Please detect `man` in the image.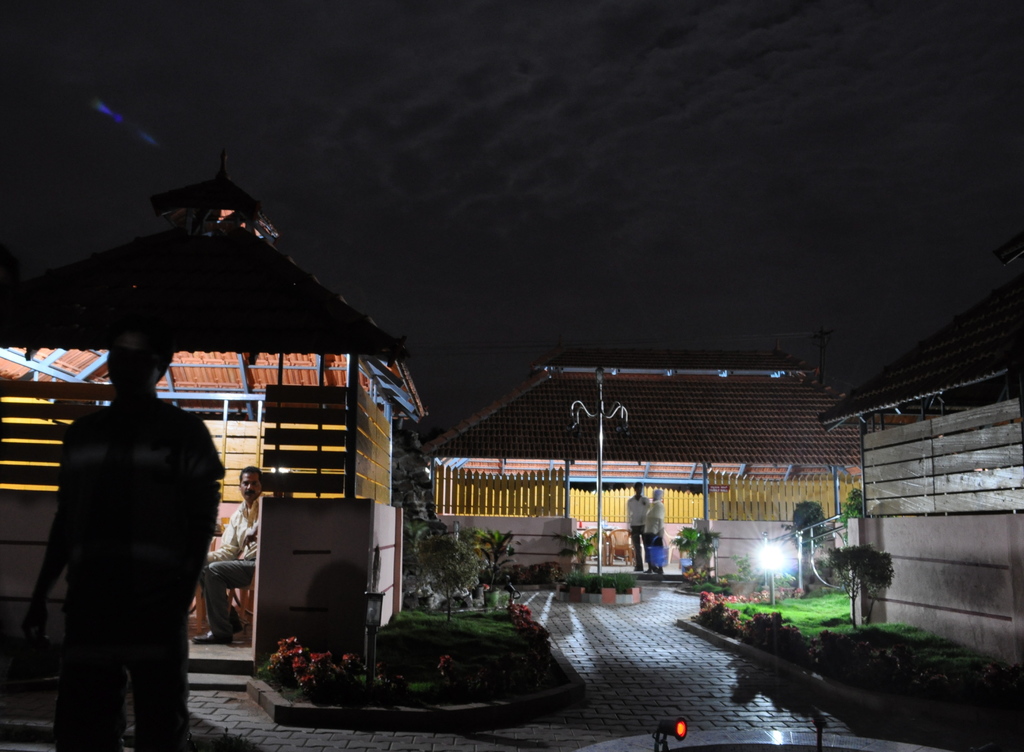
Rect(189, 469, 273, 645).
